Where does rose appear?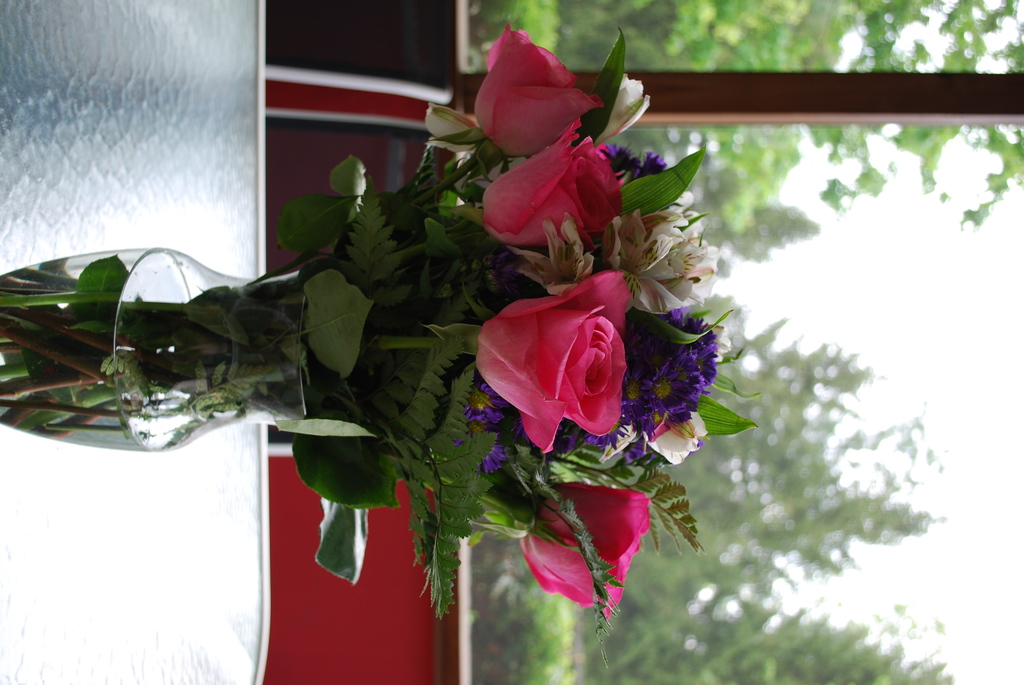
Appears at (473, 19, 607, 157).
